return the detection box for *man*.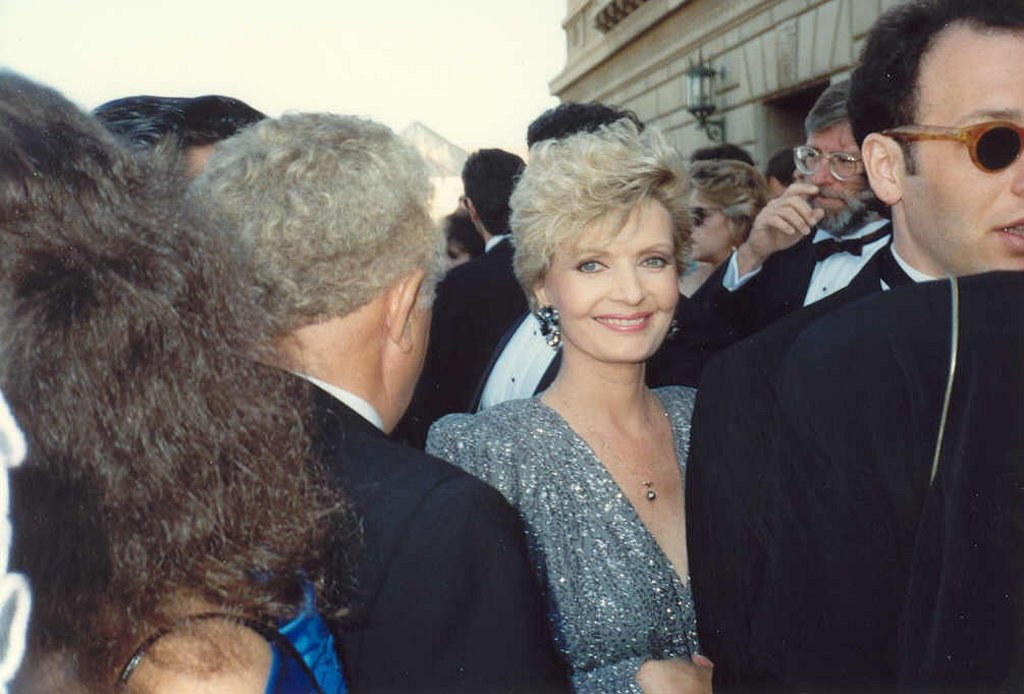
box(682, 0, 1023, 693).
